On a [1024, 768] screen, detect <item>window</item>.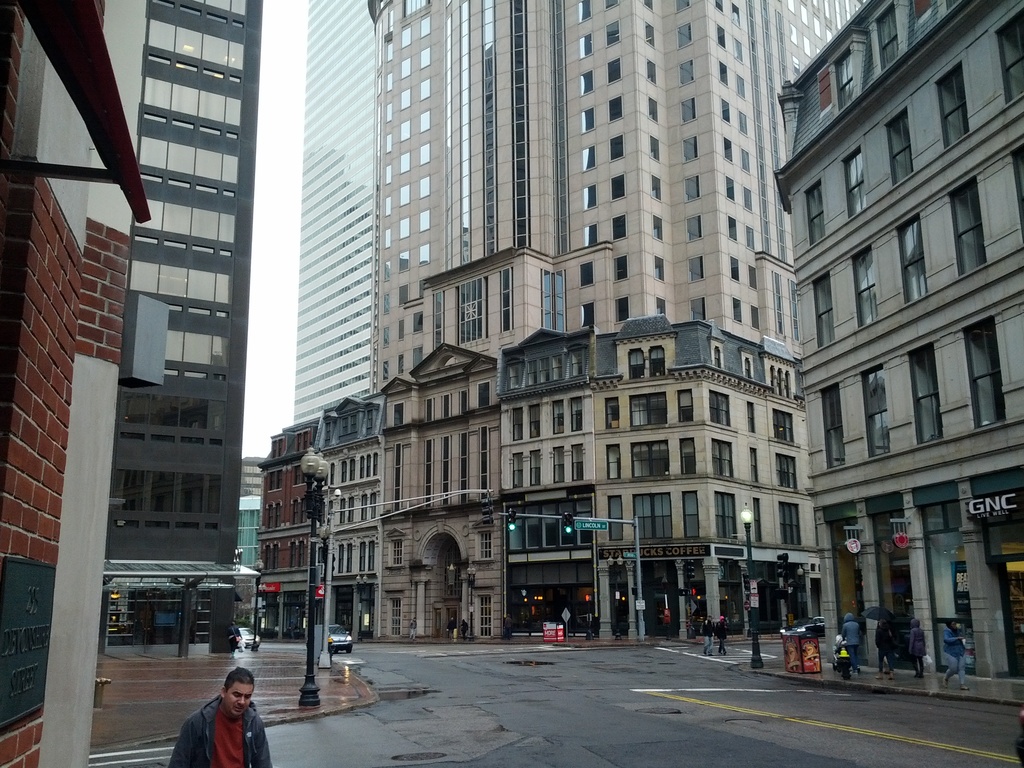
detection(996, 8, 1023, 107).
